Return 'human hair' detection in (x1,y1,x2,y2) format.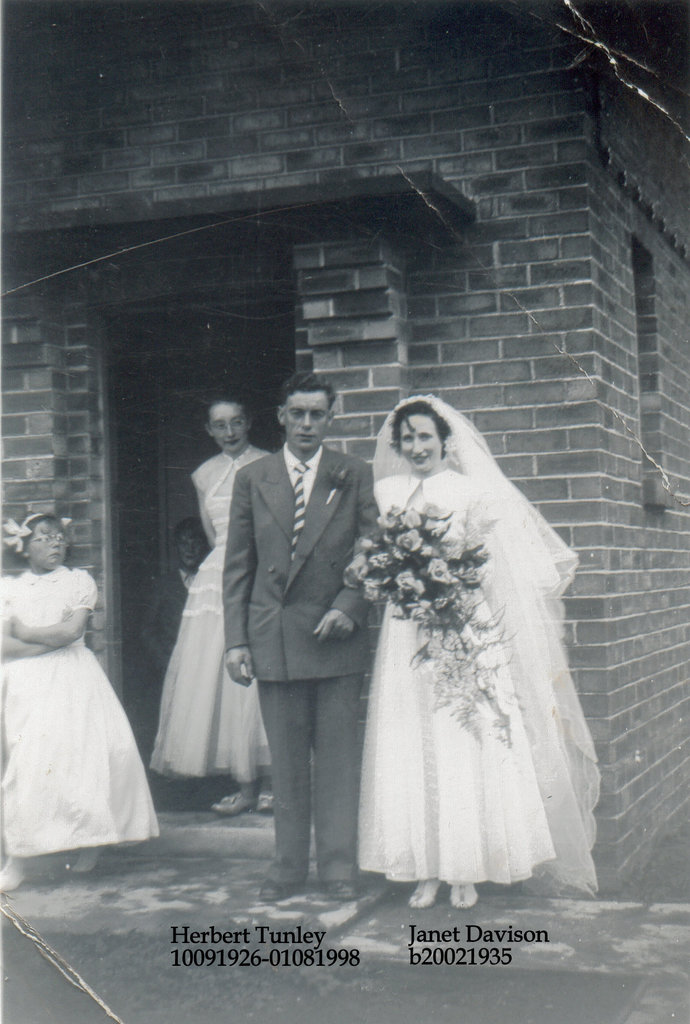
(173,516,206,536).
